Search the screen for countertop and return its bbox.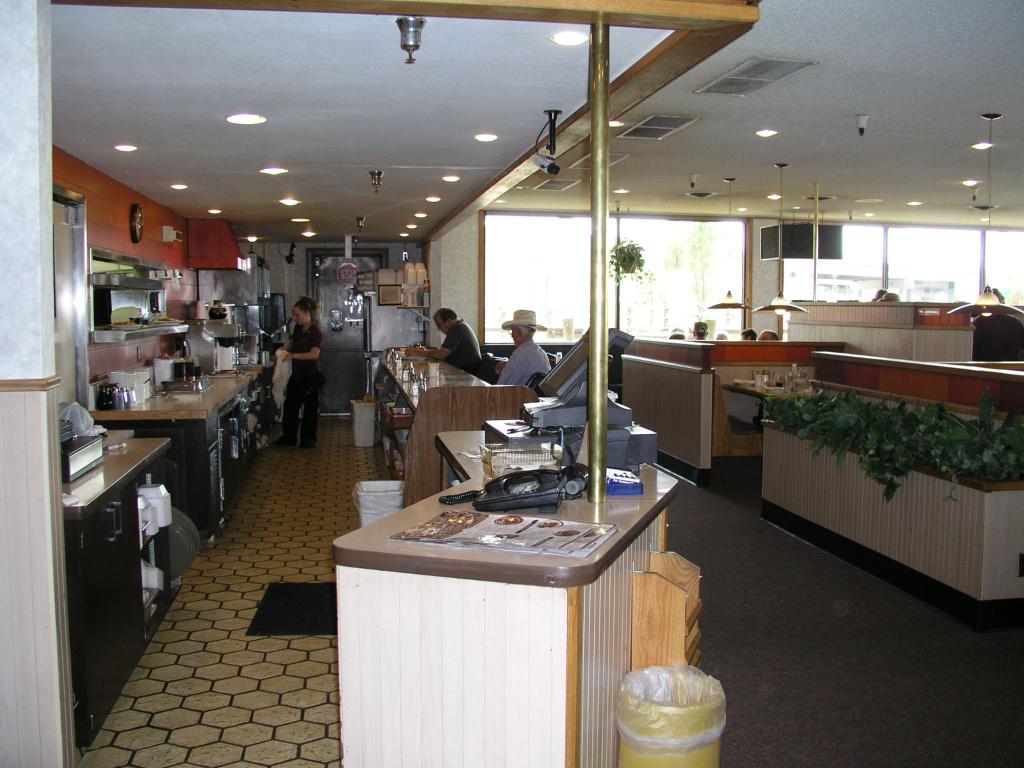
Found: x1=333 y1=426 x2=678 y2=590.
